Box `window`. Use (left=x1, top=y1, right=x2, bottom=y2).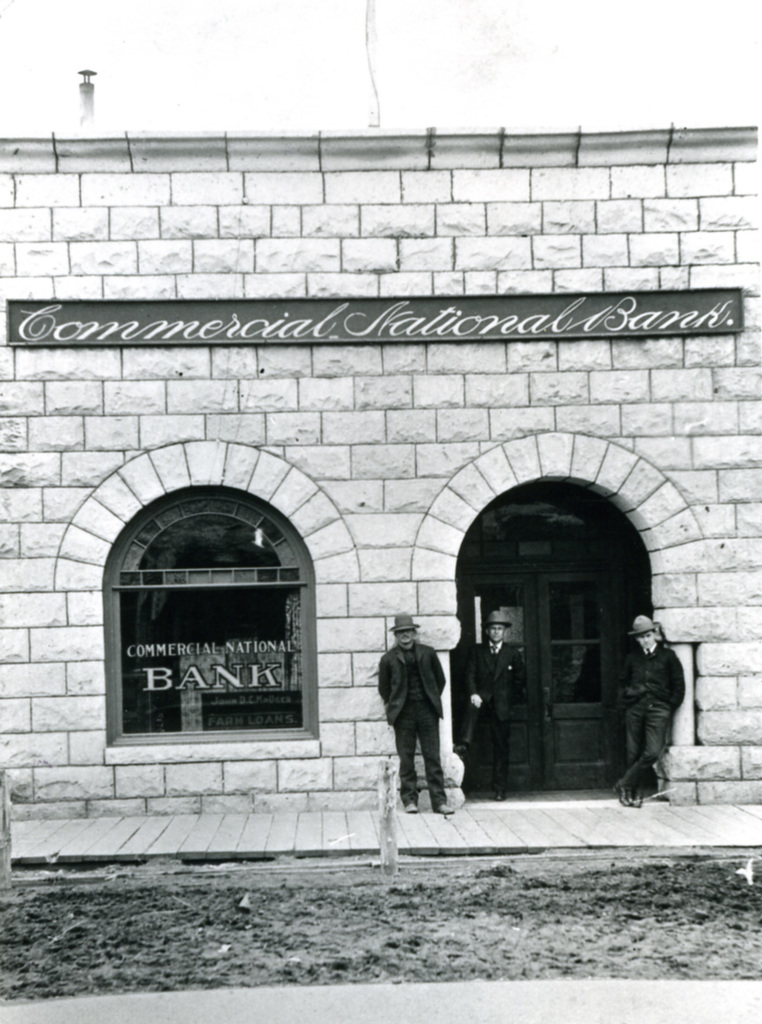
(left=124, top=466, right=317, bottom=770).
